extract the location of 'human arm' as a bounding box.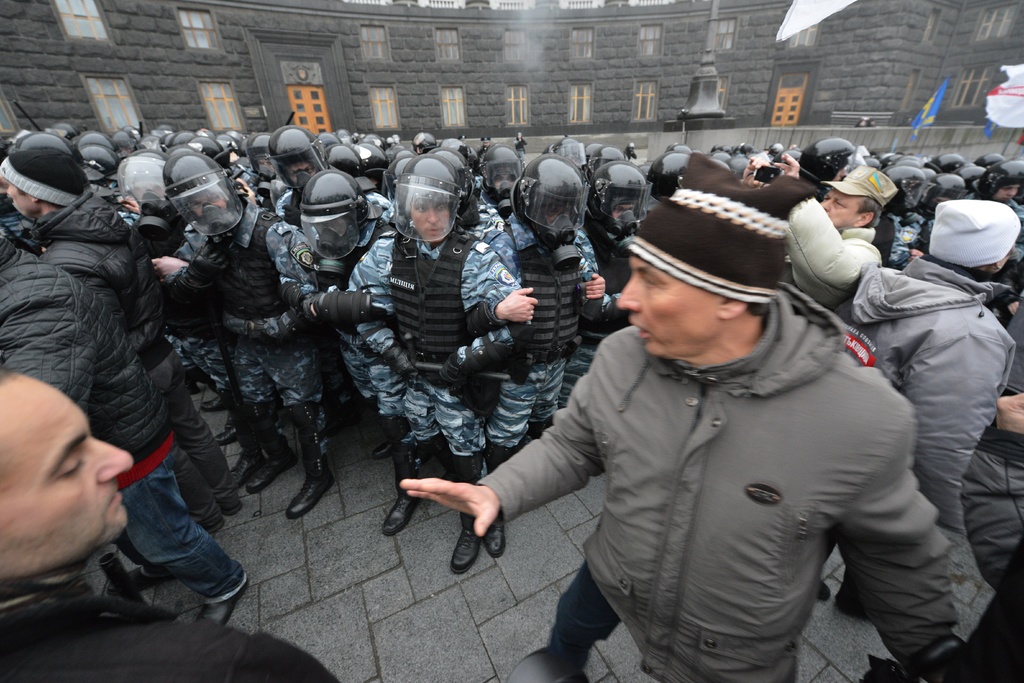
select_region(145, 242, 252, 318).
